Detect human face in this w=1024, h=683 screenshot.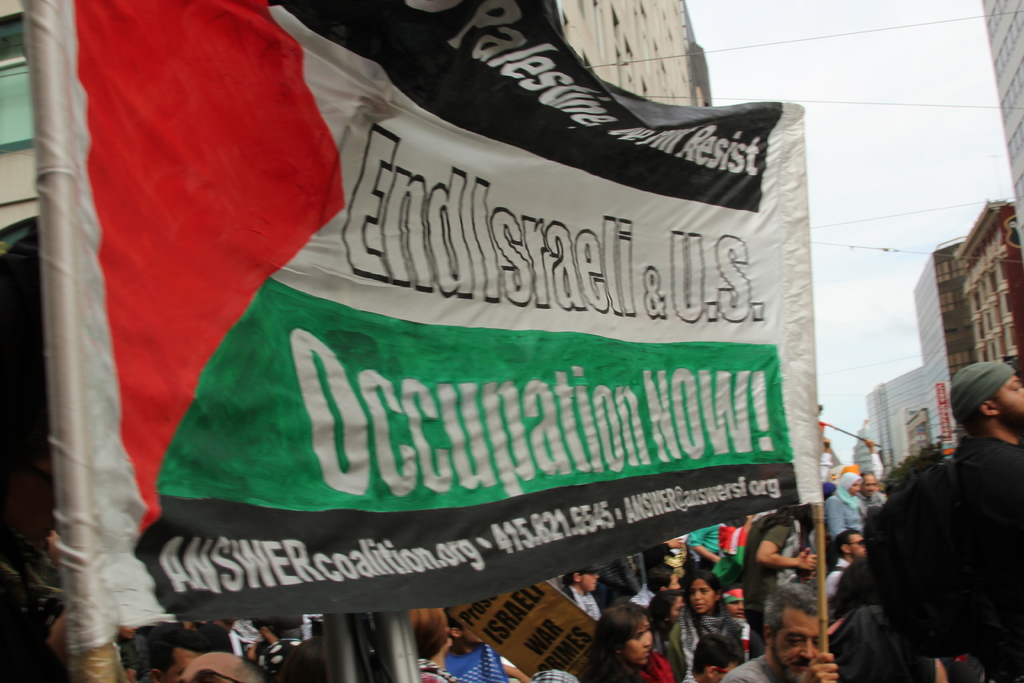
Detection: Rect(852, 482, 860, 494).
